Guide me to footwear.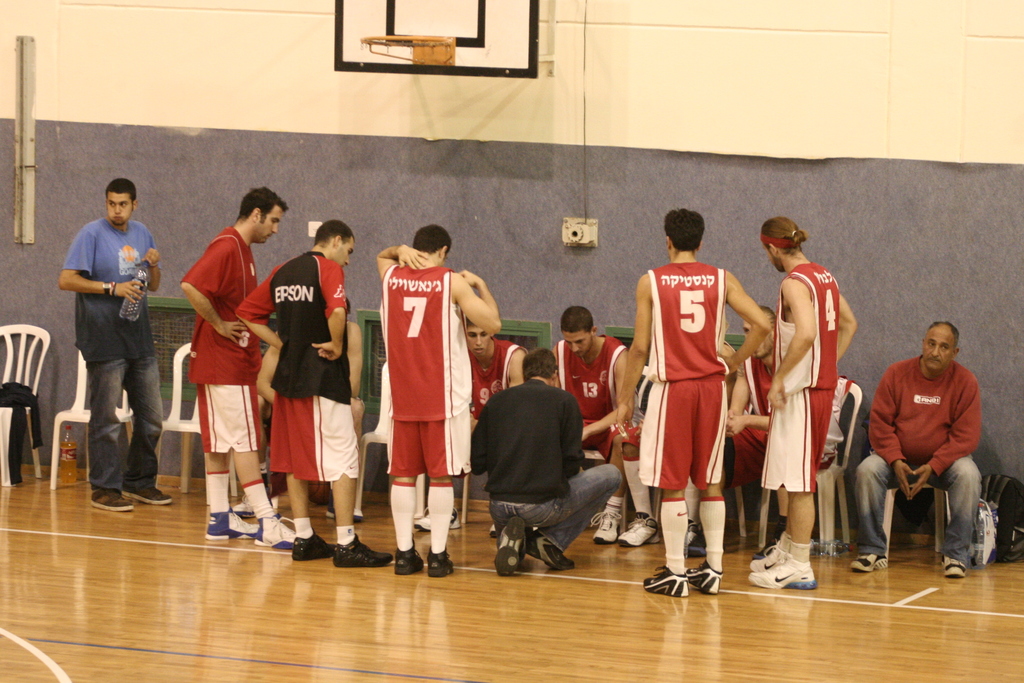
Guidance: crop(687, 557, 723, 595).
